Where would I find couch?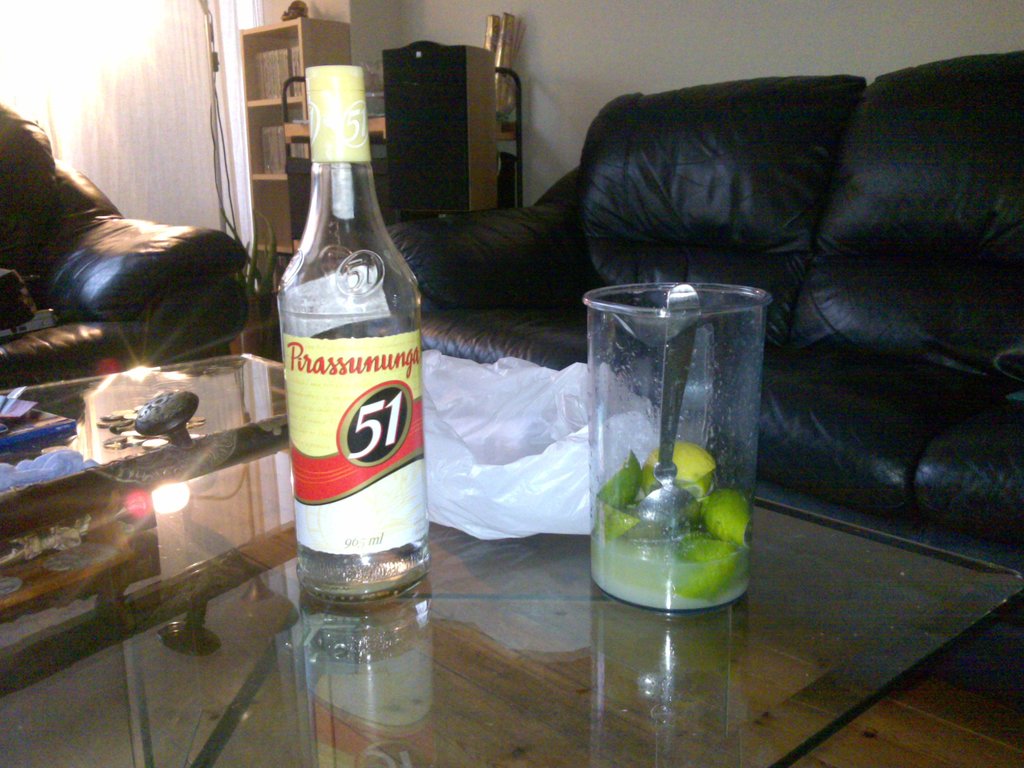
At [0,102,250,547].
